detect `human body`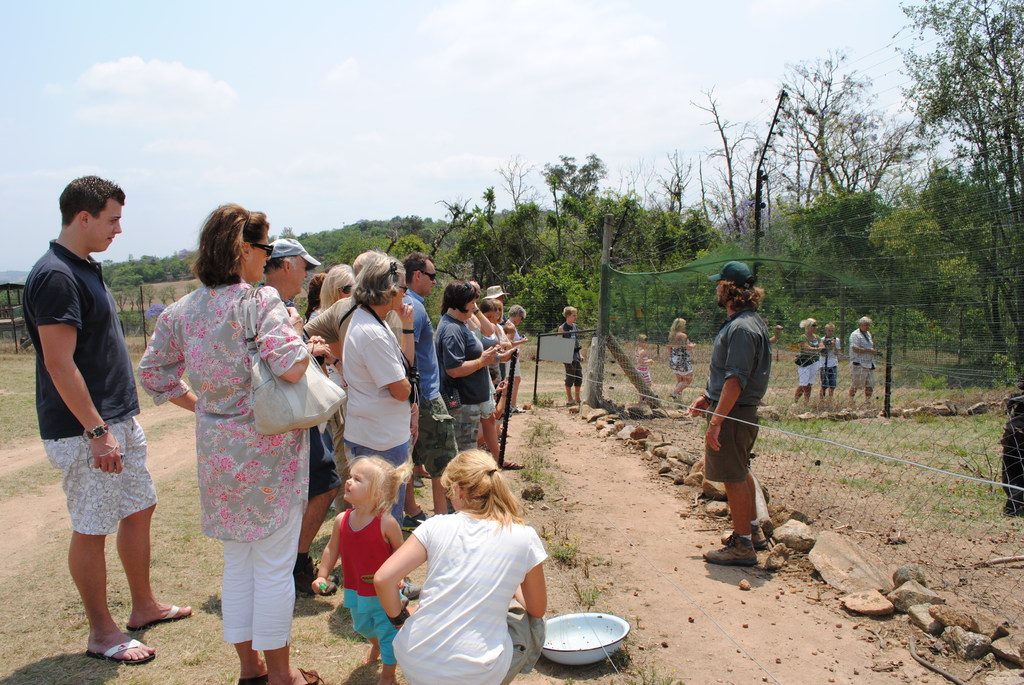
box=[373, 448, 545, 684]
